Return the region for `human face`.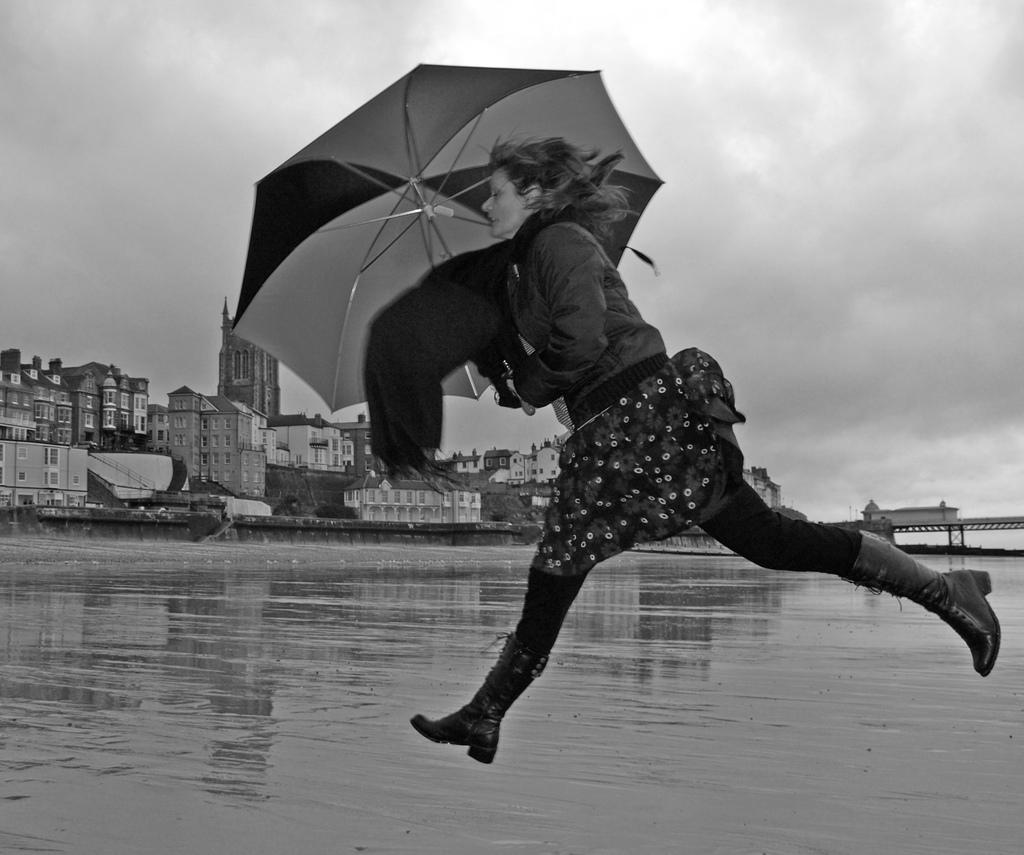
x1=482 y1=170 x2=529 y2=239.
